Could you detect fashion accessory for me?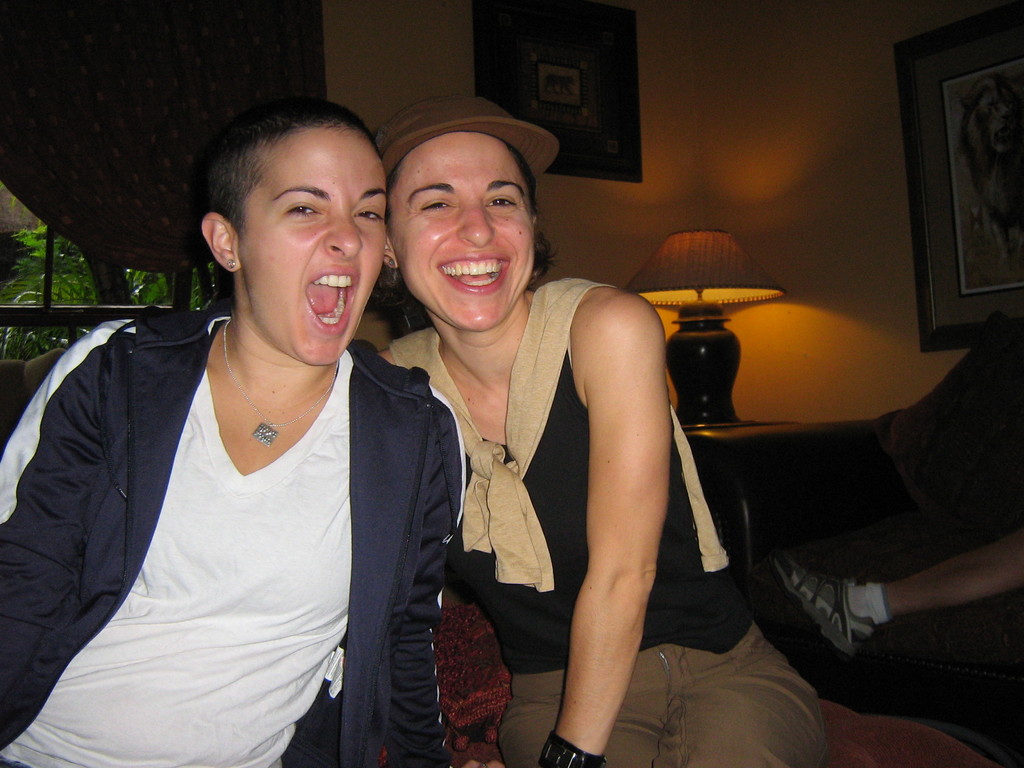
Detection result: rect(775, 549, 874, 660).
